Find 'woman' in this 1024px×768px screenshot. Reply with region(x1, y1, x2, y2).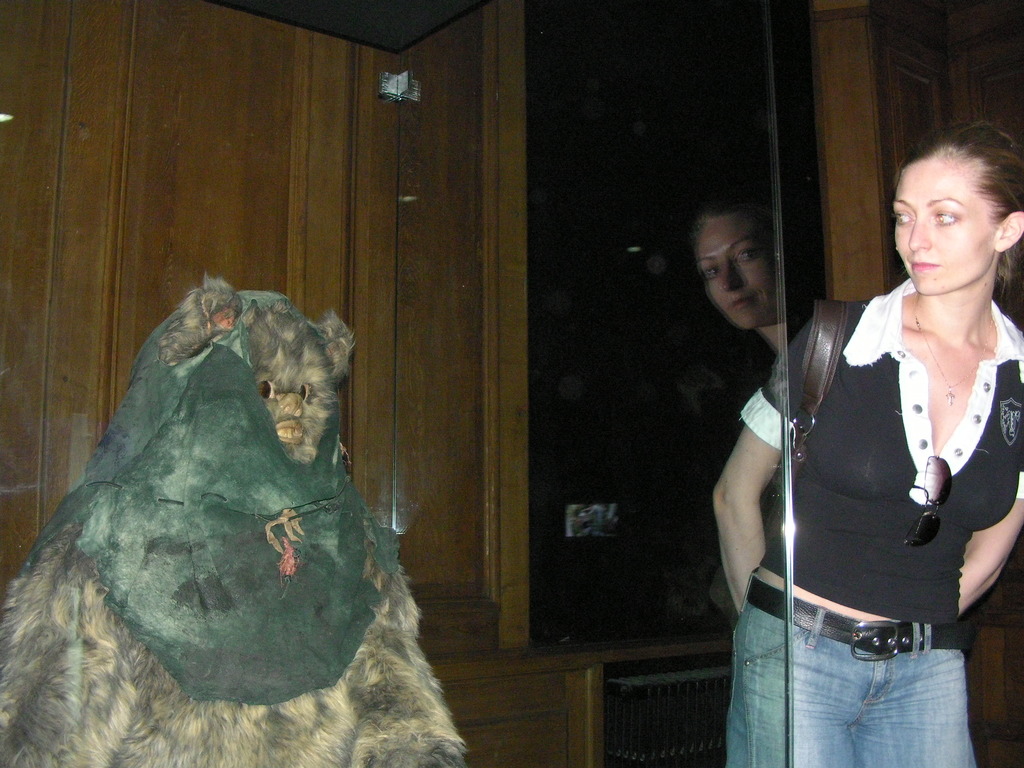
region(687, 134, 1023, 767).
